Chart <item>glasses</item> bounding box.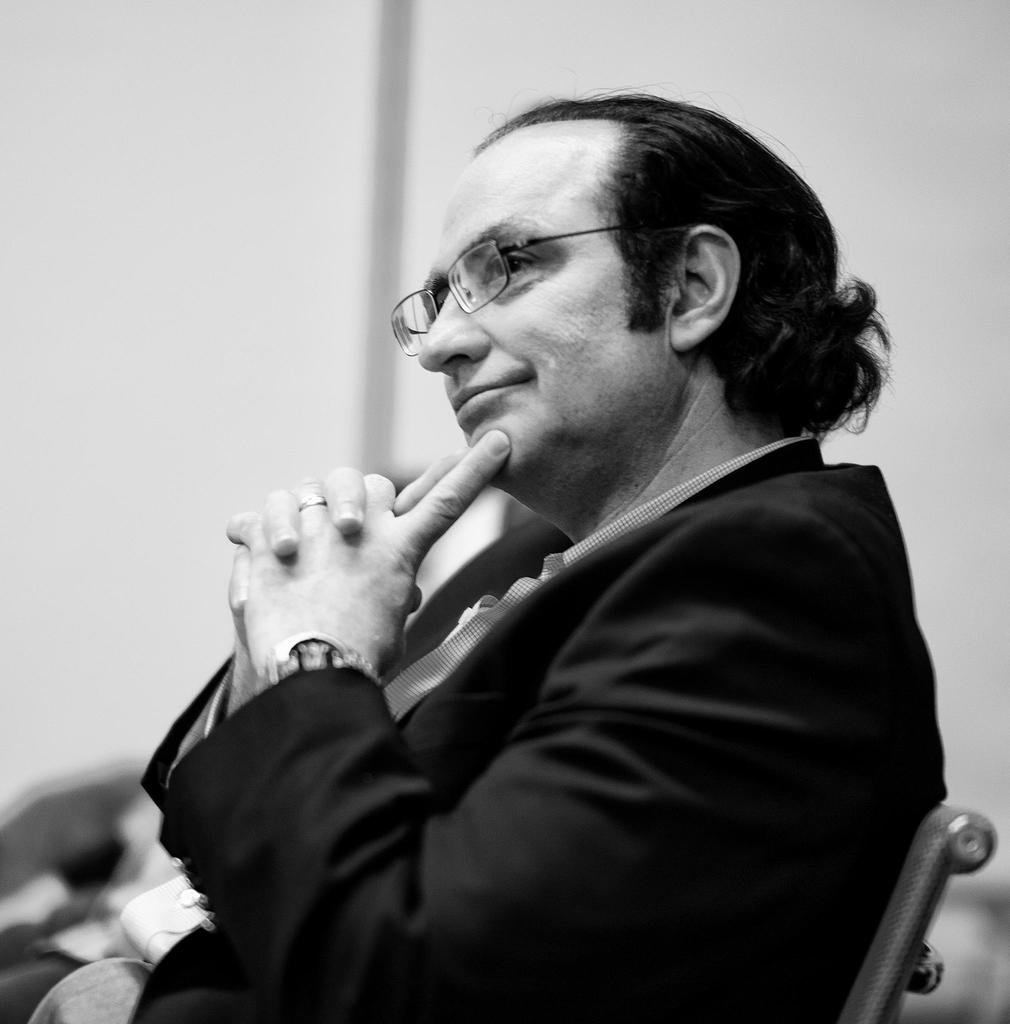
Charted: (383,223,687,345).
